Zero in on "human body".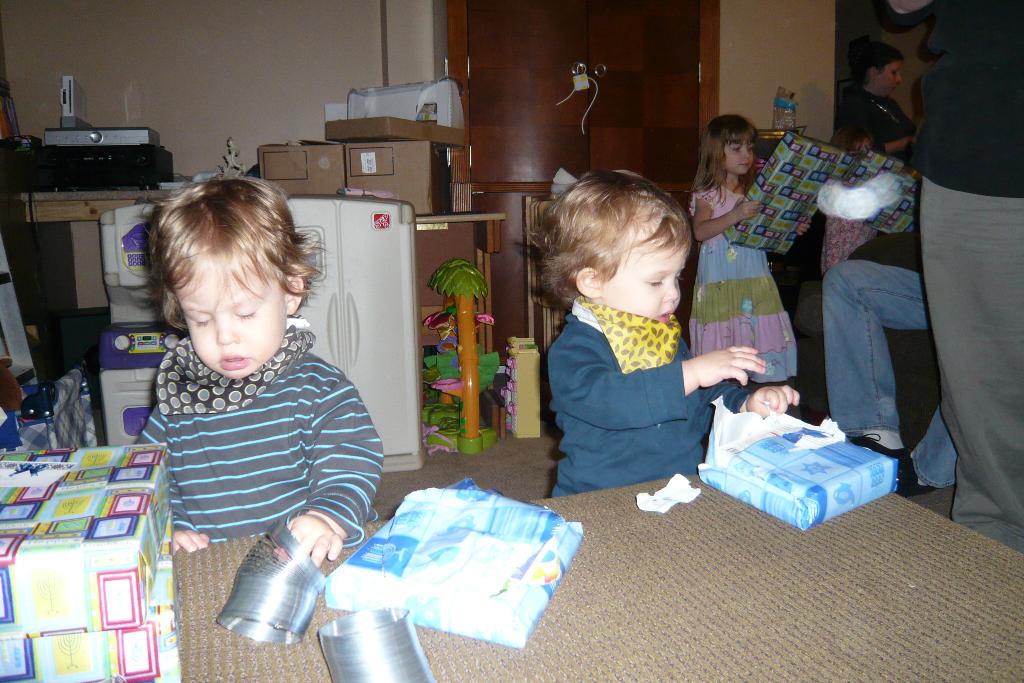
Zeroed in: 691,181,801,388.
